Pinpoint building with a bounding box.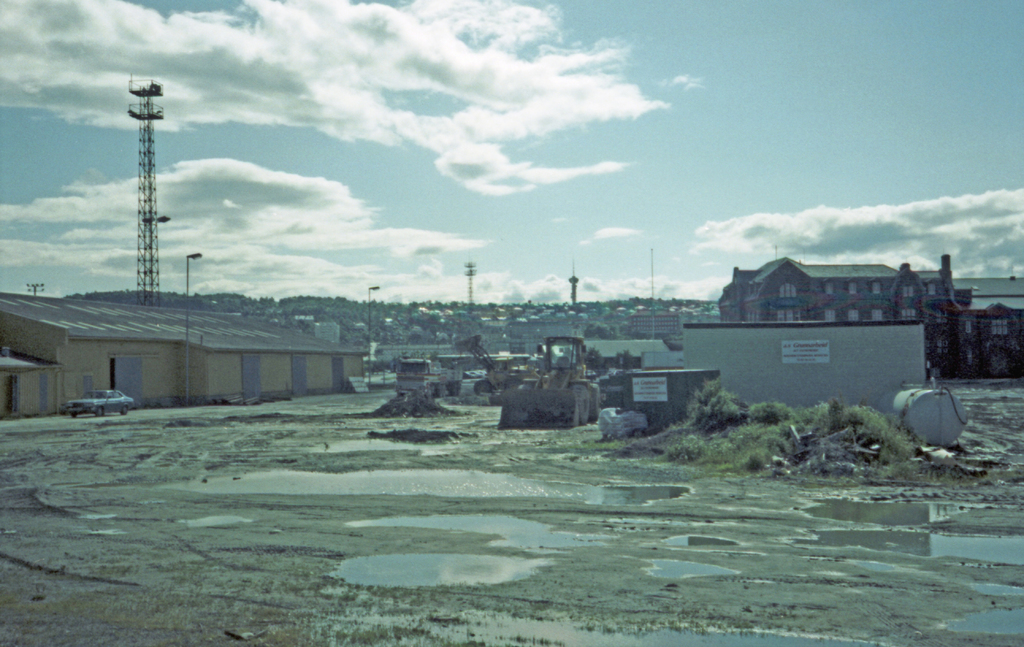
BBox(717, 254, 1023, 379).
